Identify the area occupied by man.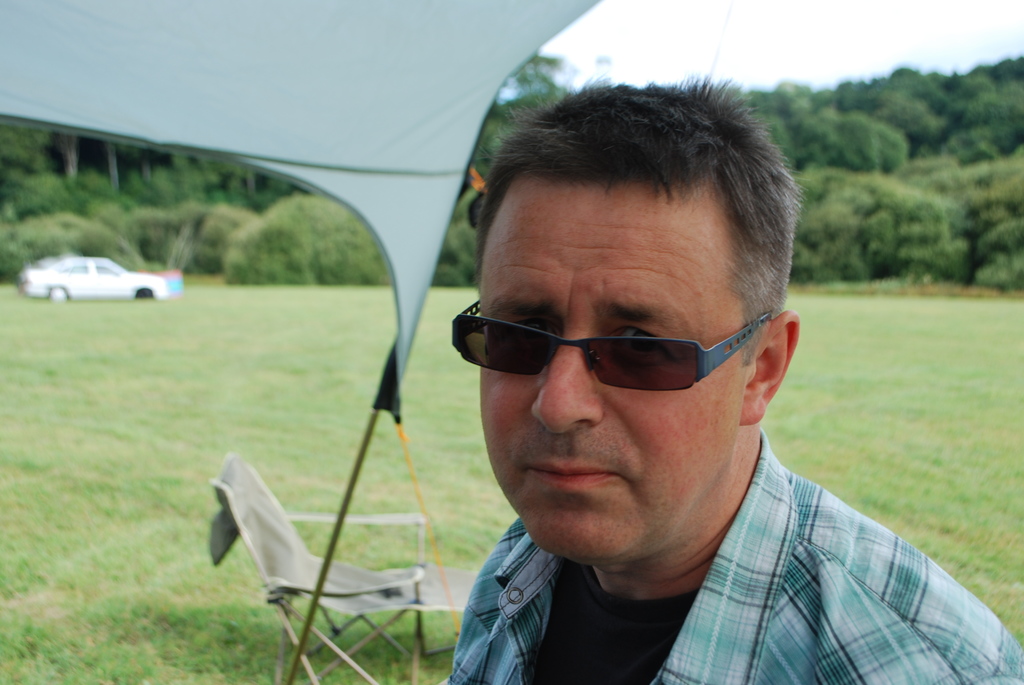
Area: bbox=(444, 72, 1023, 684).
